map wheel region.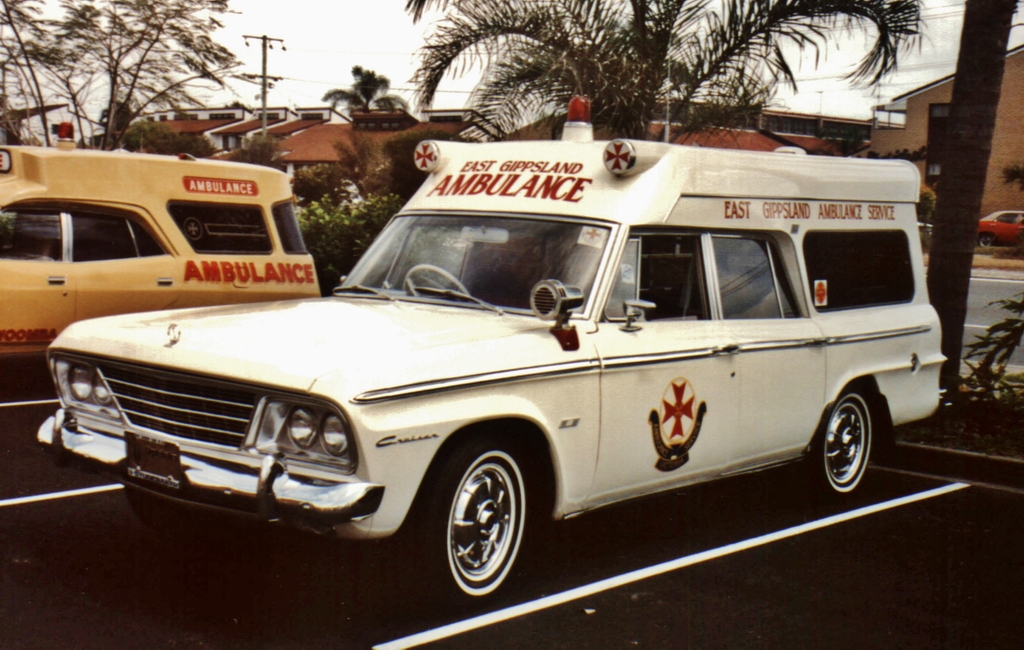
Mapped to select_region(801, 382, 886, 514).
